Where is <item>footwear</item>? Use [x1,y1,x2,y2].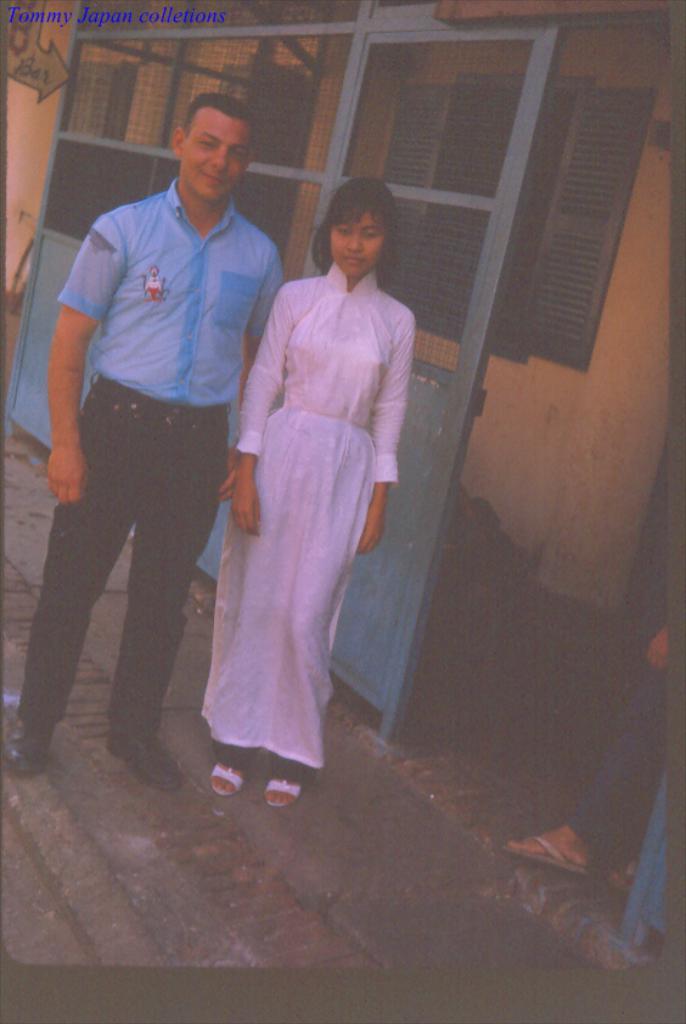
[0,720,62,775].
